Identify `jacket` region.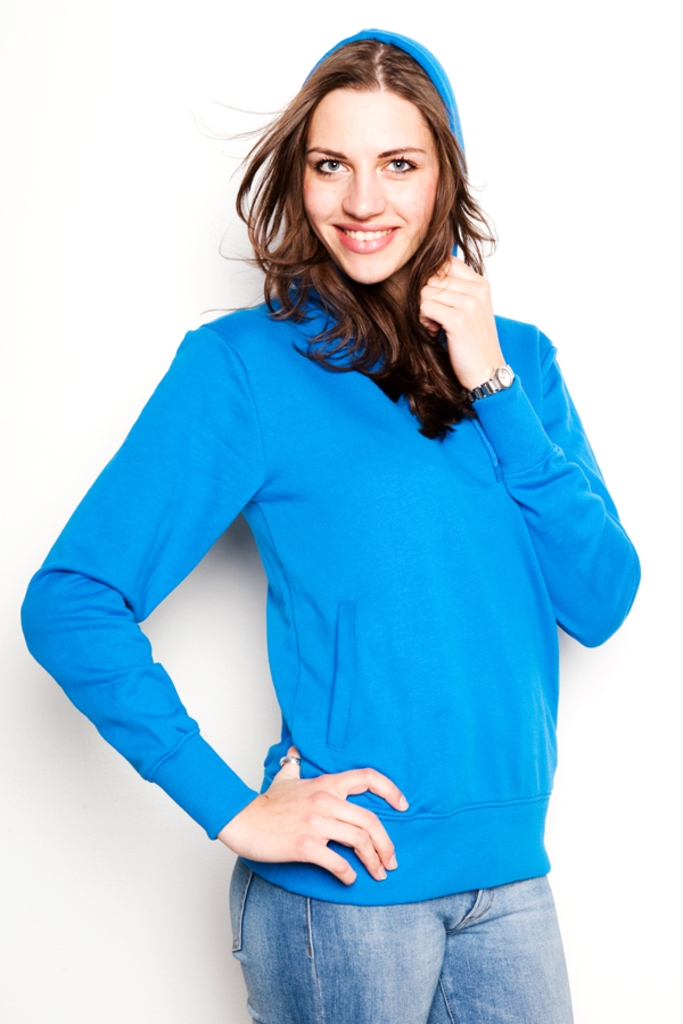
Region: select_region(55, 184, 658, 957).
